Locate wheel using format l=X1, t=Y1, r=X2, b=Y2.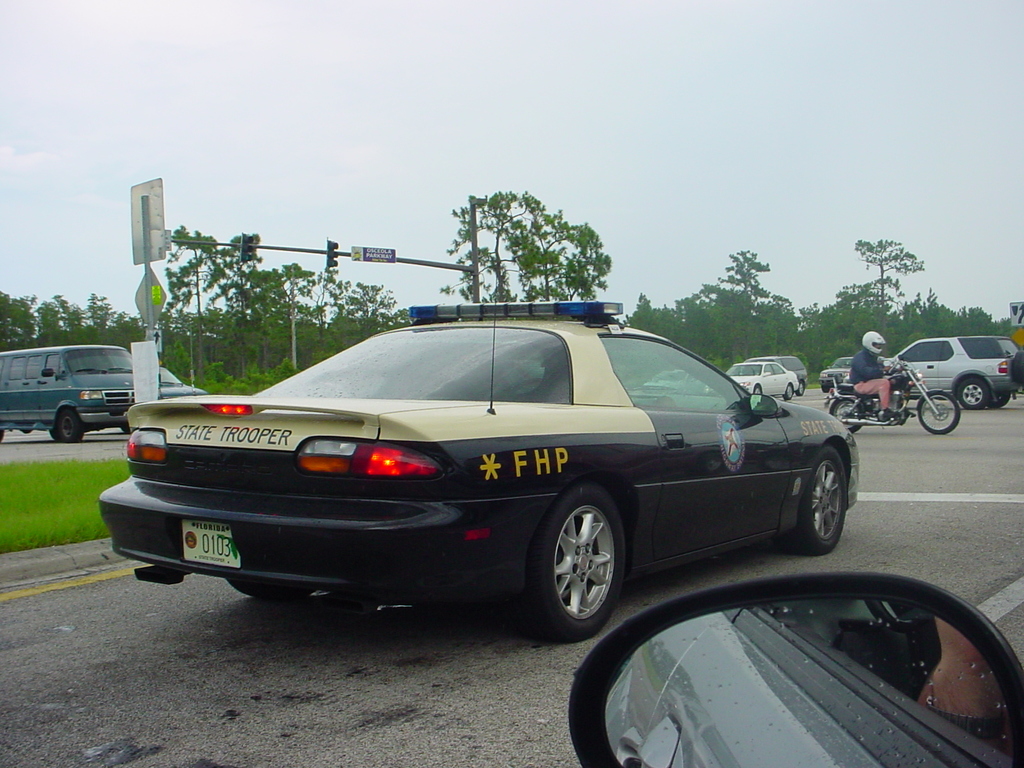
l=228, t=577, r=310, b=599.
